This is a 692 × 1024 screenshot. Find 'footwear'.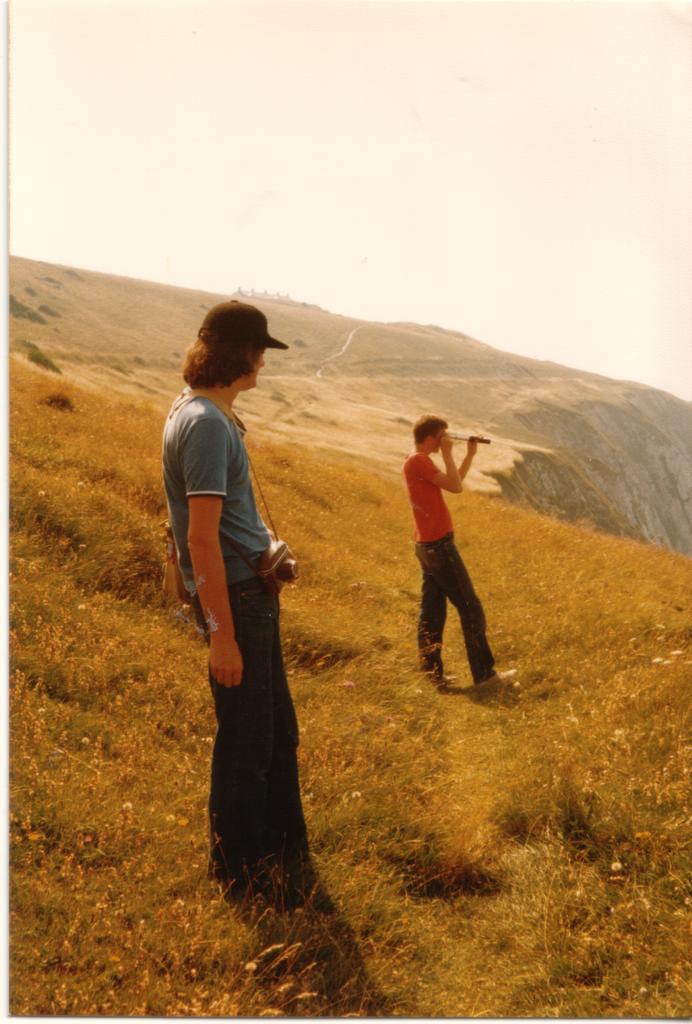
Bounding box: x1=434, y1=664, x2=462, y2=689.
